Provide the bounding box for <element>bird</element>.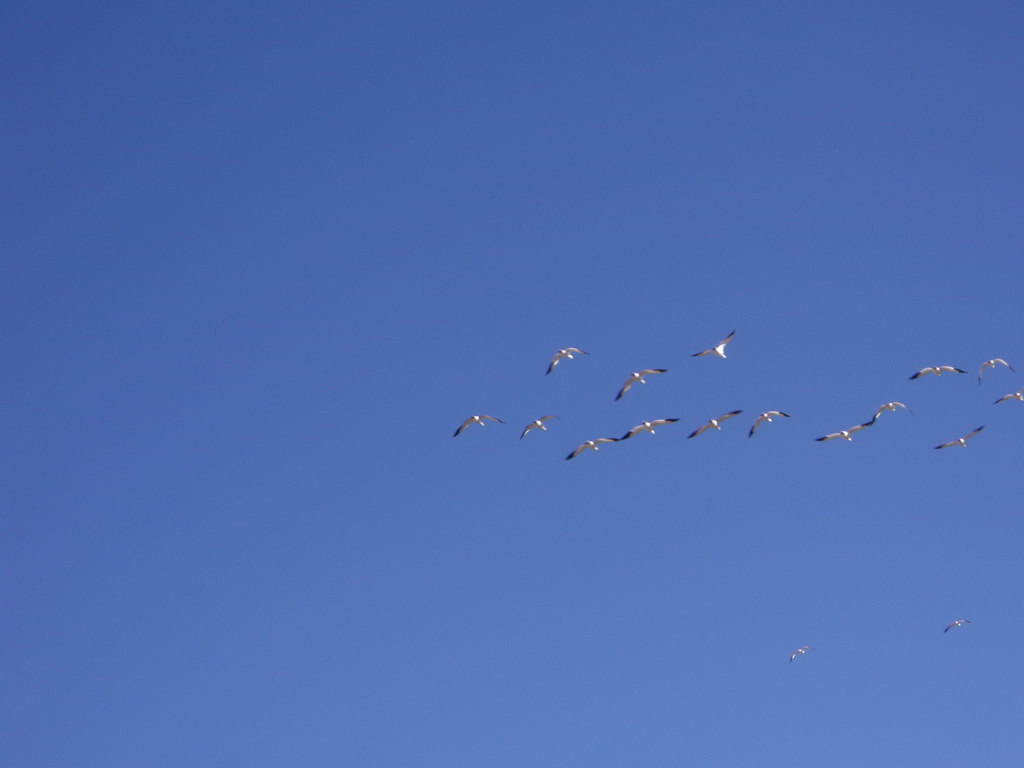
BBox(874, 397, 911, 422).
